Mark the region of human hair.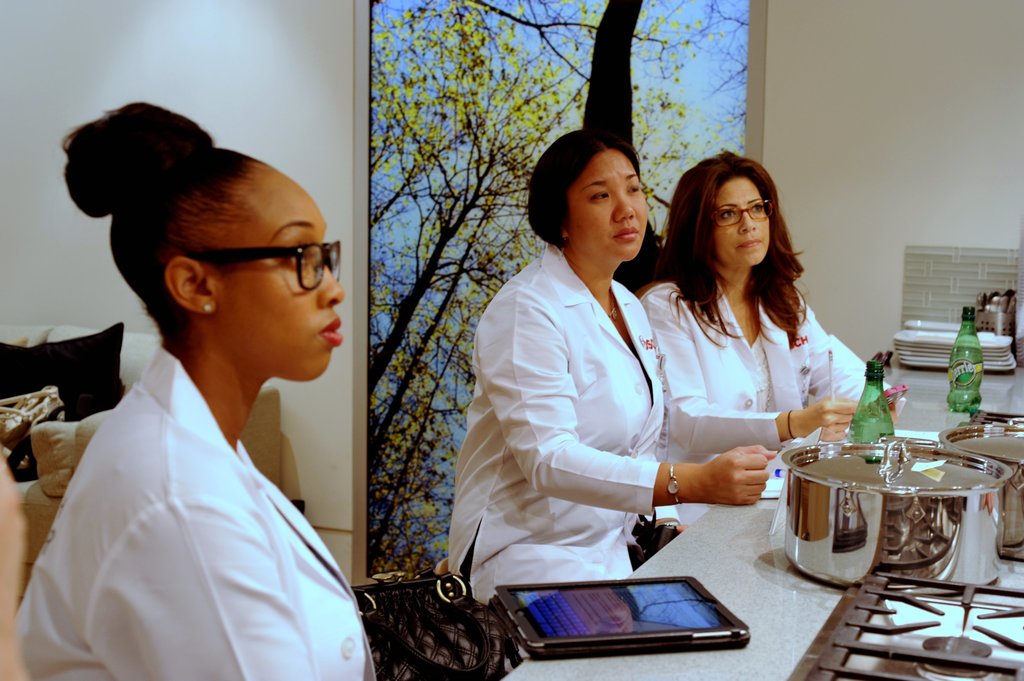
Region: 612:220:664:292.
